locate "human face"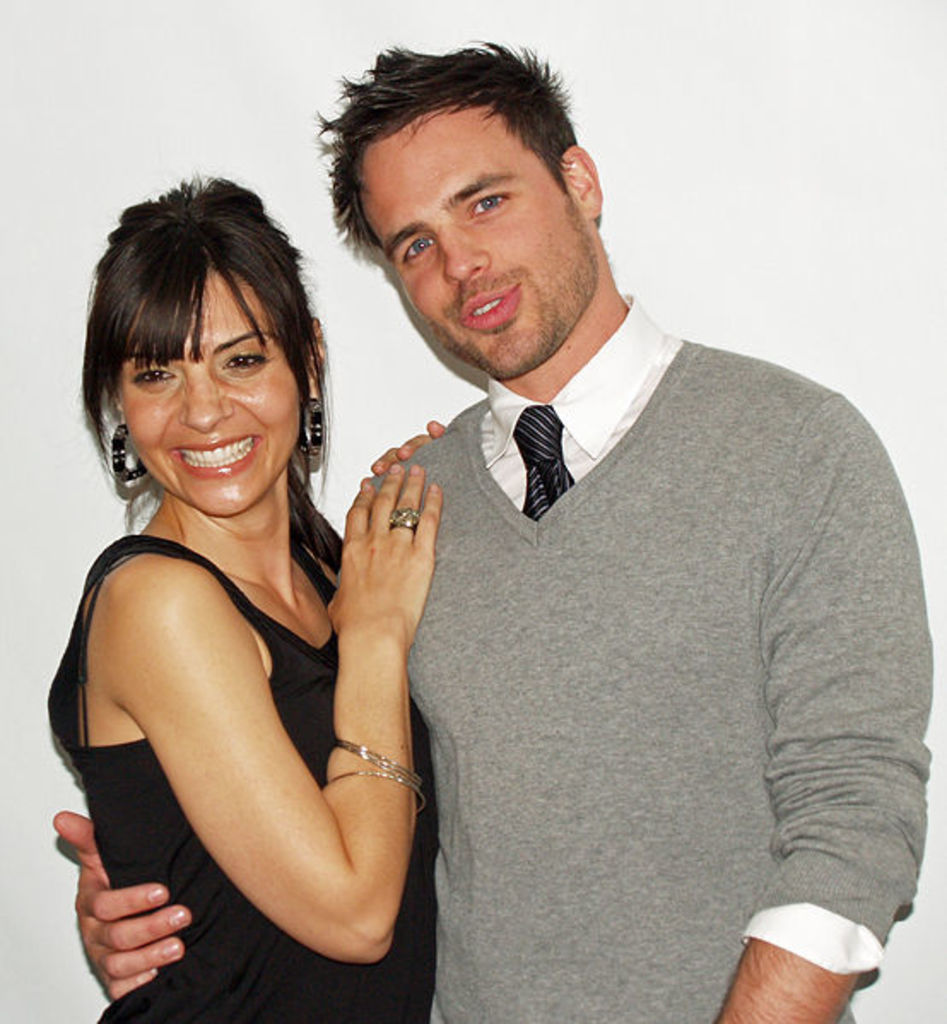
(123,268,299,516)
